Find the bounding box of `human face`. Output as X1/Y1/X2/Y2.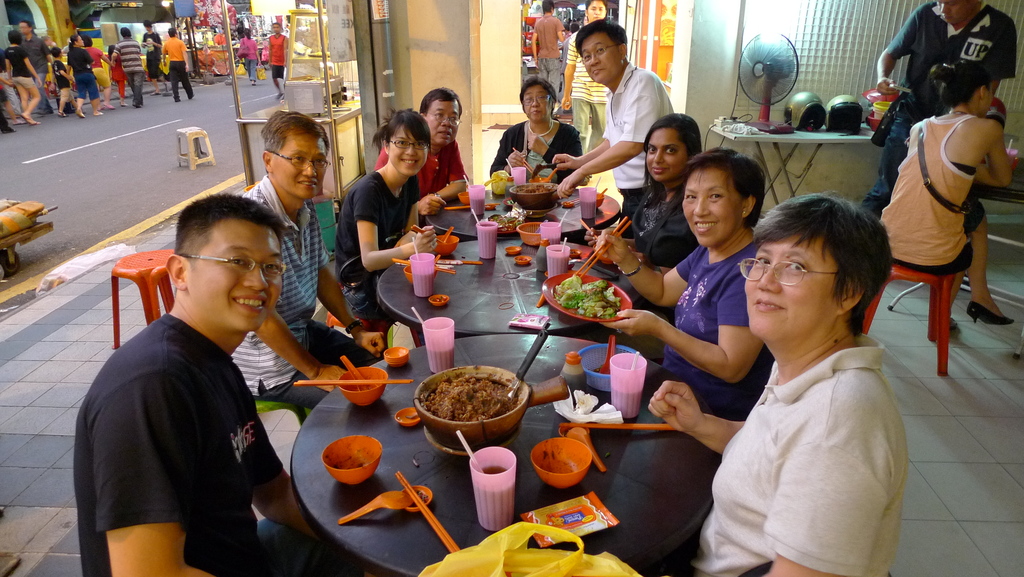
517/76/558/123.
